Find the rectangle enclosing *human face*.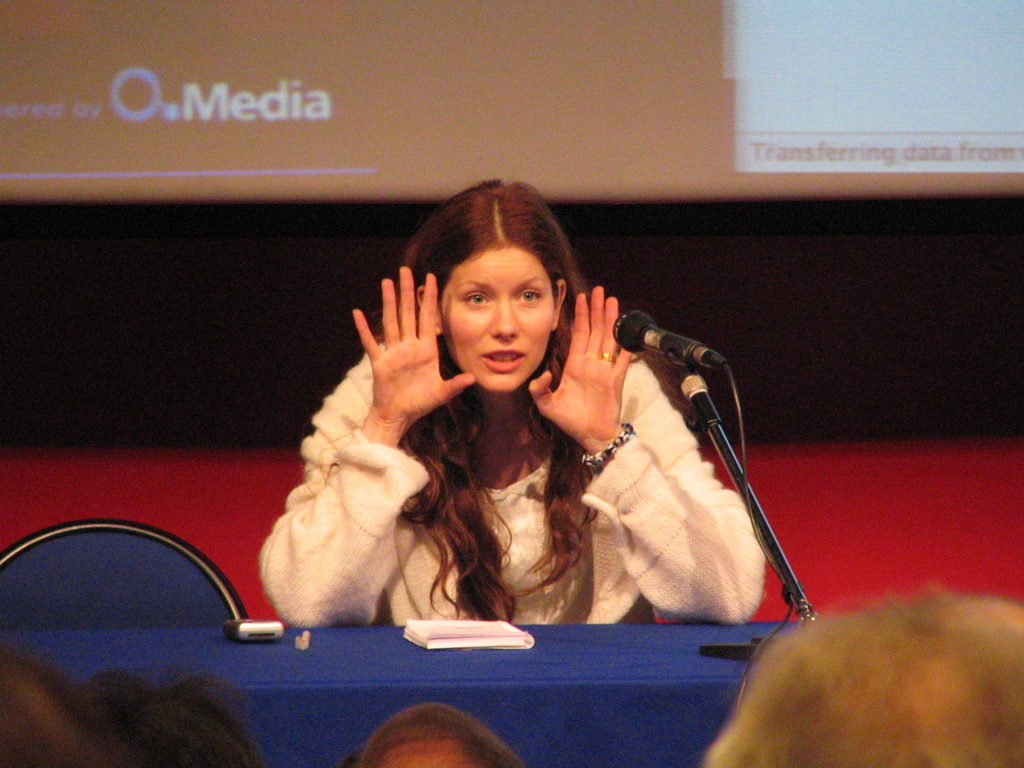
BBox(421, 214, 578, 401).
